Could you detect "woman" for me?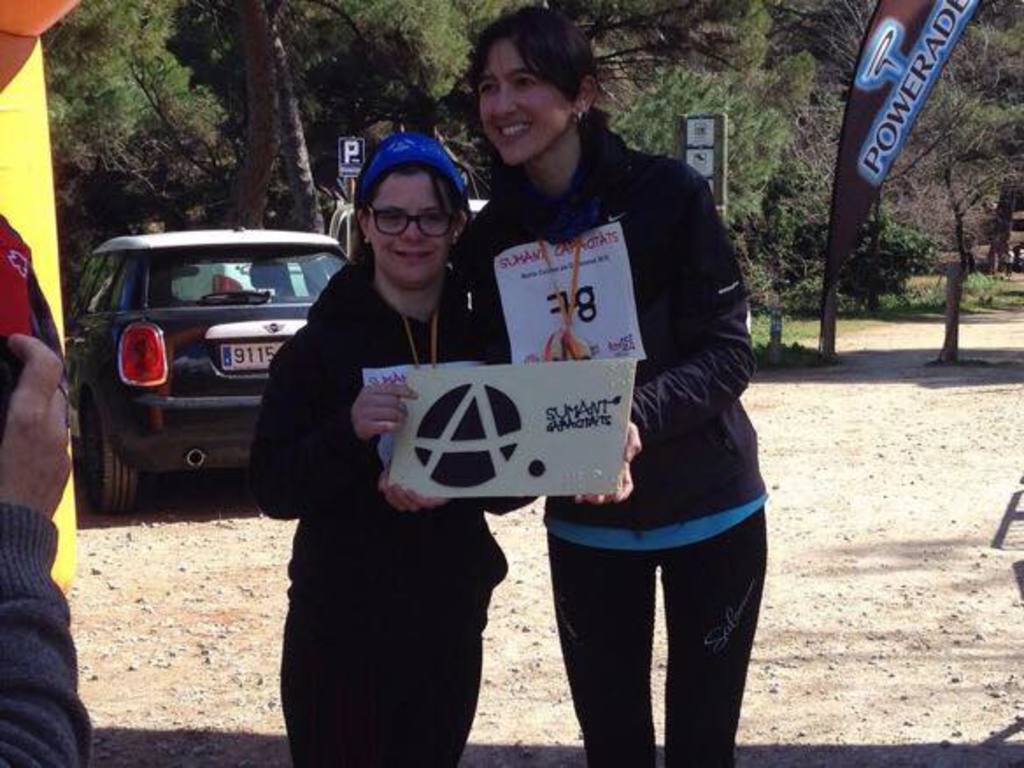
Detection result: bbox=(247, 132, 540, 766).
